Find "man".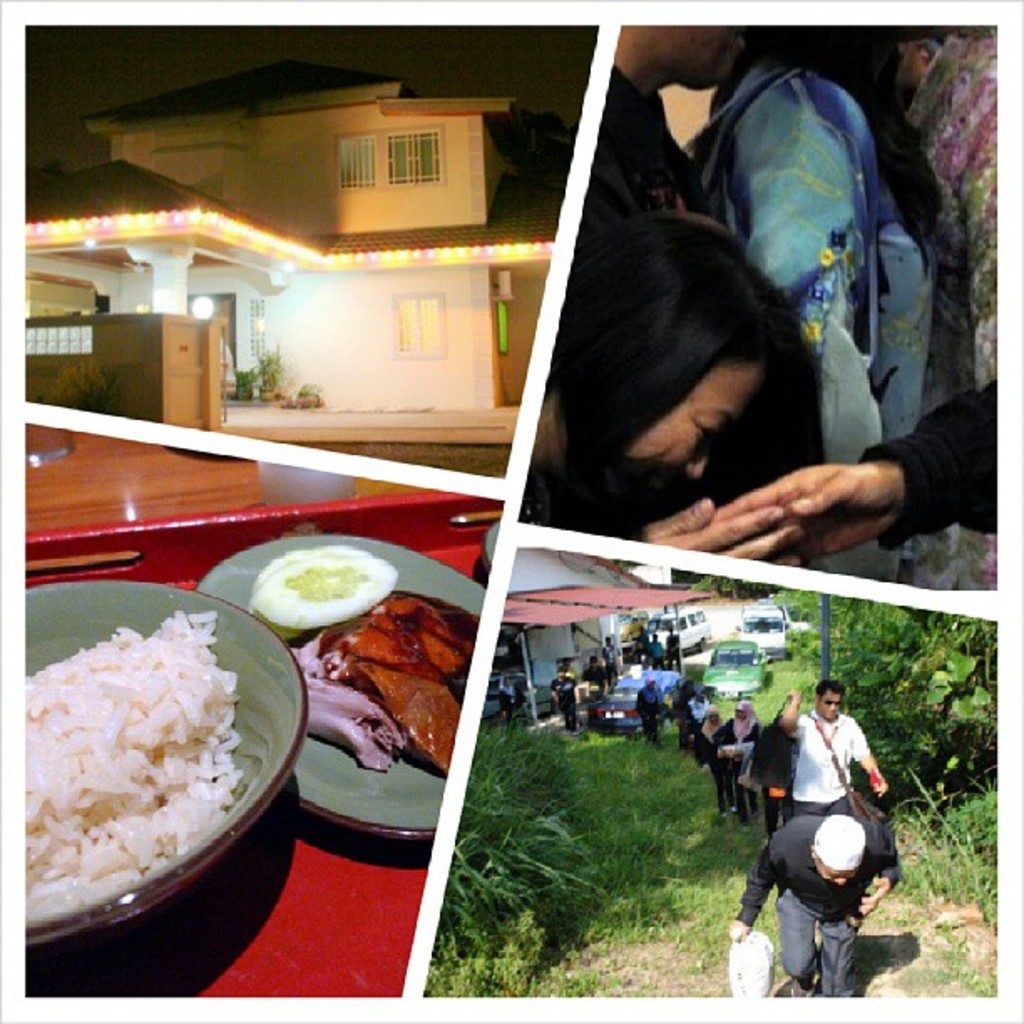
(728, 810, 897, 992).
